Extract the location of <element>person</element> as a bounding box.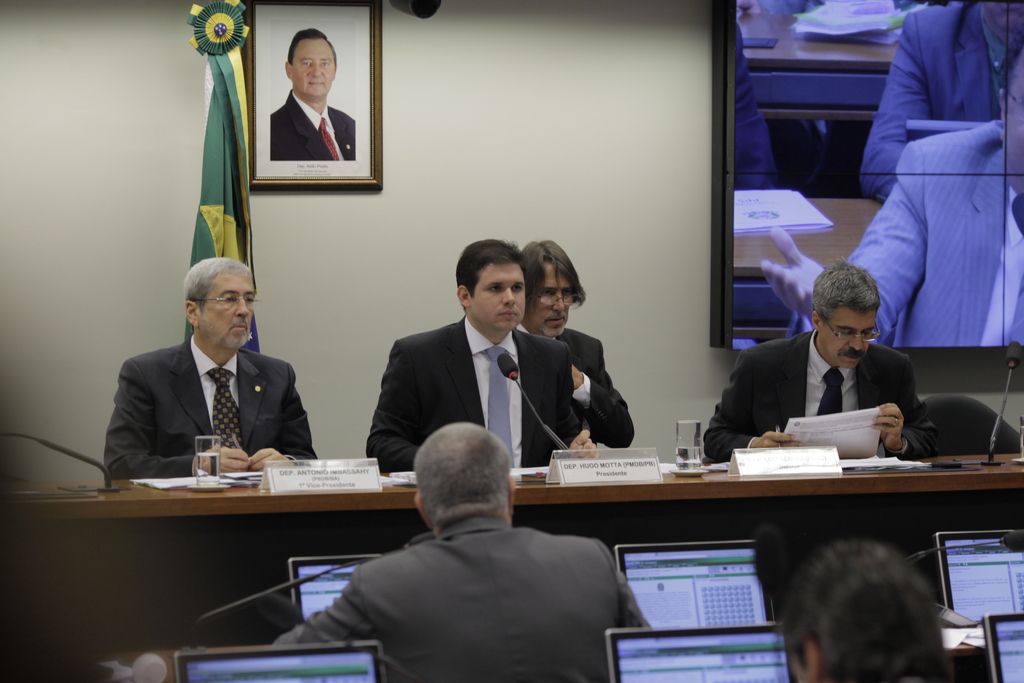
detection(103, 258, 321, 480).
